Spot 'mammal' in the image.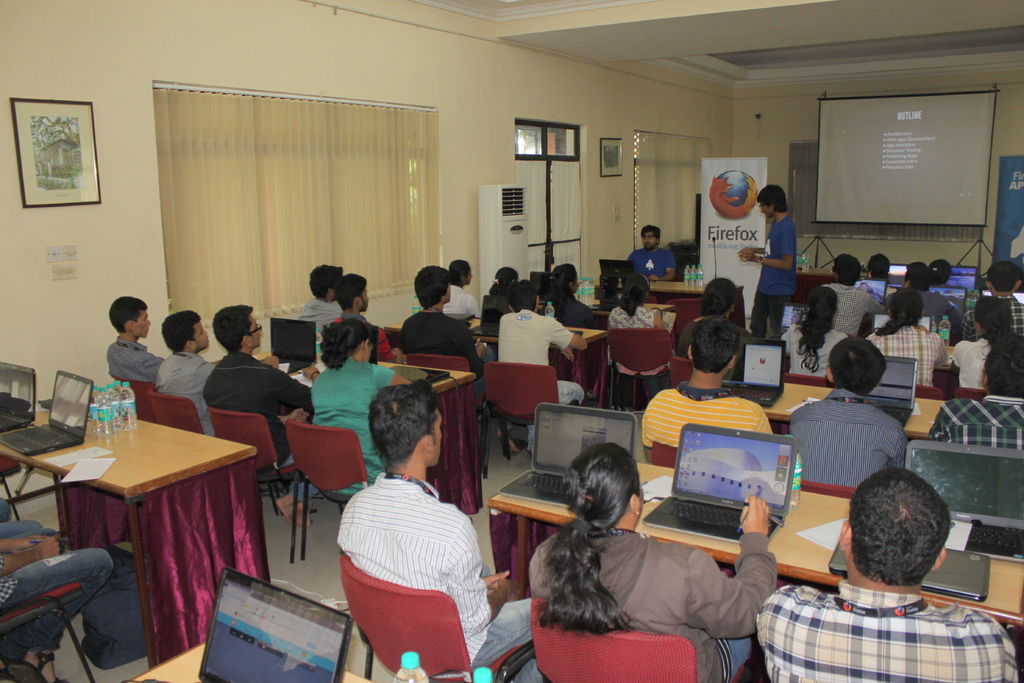
'mammal' found at [x1=331, y1=272, x2=408, y2=363].
